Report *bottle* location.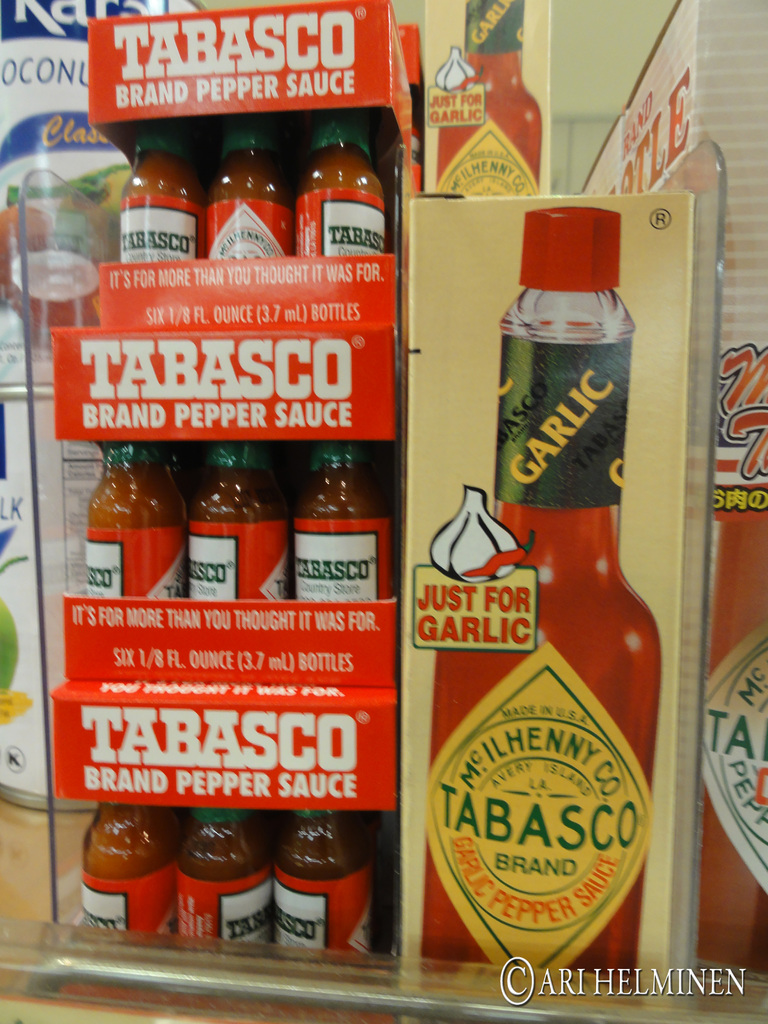
Report: crop(79, 431, 208, 617).
